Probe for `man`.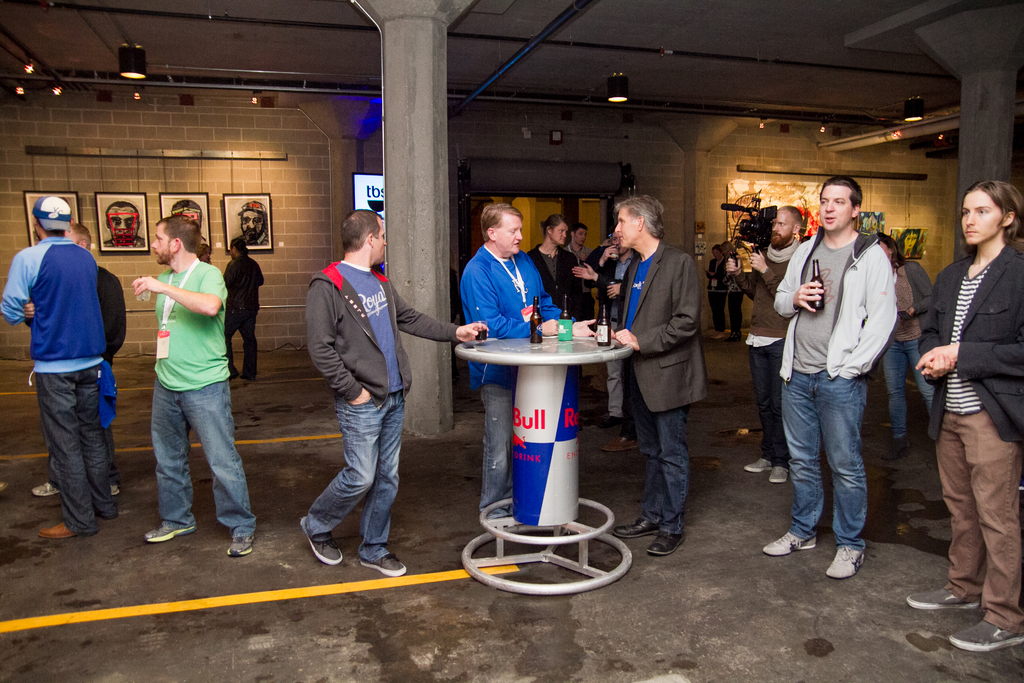
Probe result: bbox=(714, 209, 804, 489).
